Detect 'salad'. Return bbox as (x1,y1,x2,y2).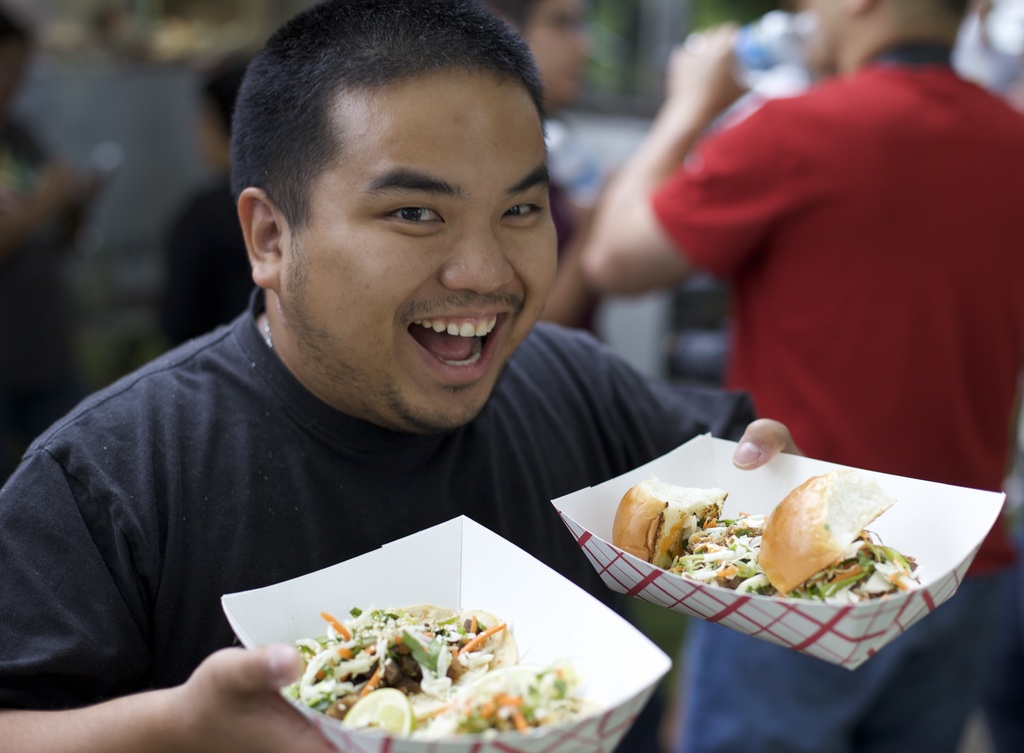
(246,595,566,747).
